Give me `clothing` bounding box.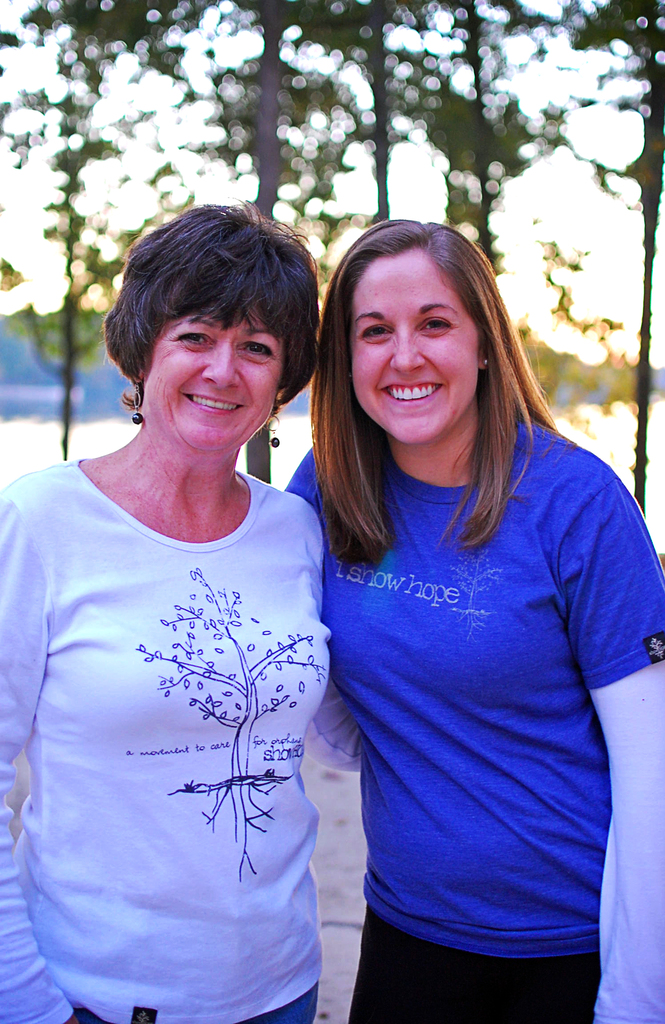
left=19, top=400, right=333, bottom=988.
